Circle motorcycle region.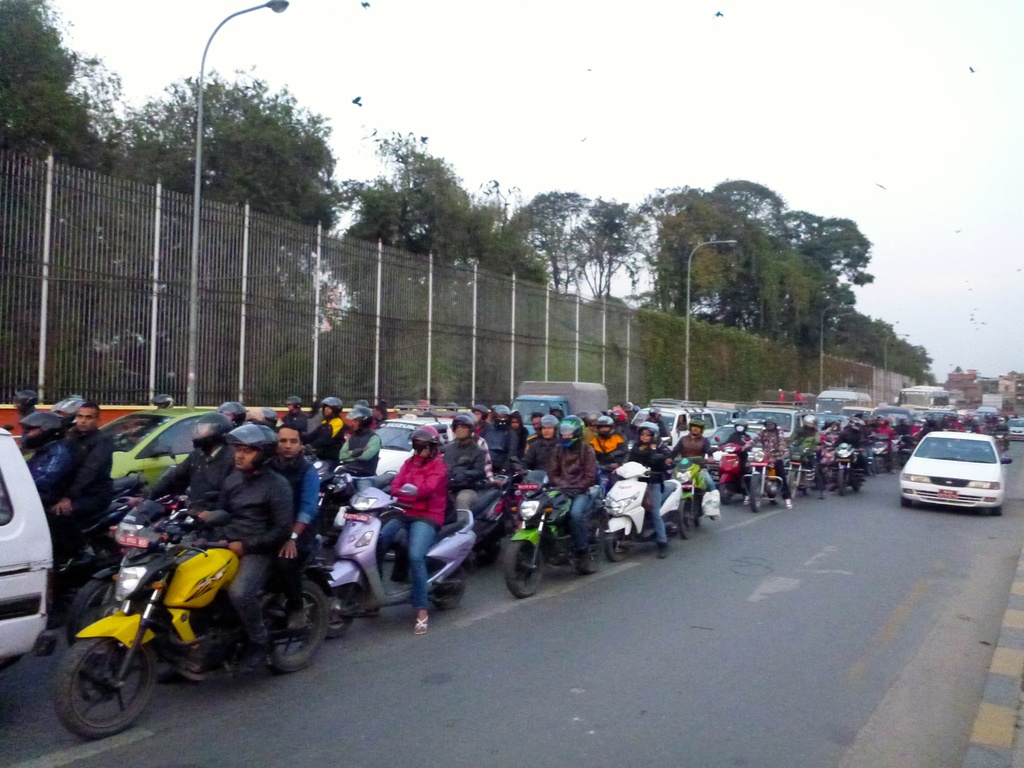
Region: bbox=(116, 468, 148, 488).
